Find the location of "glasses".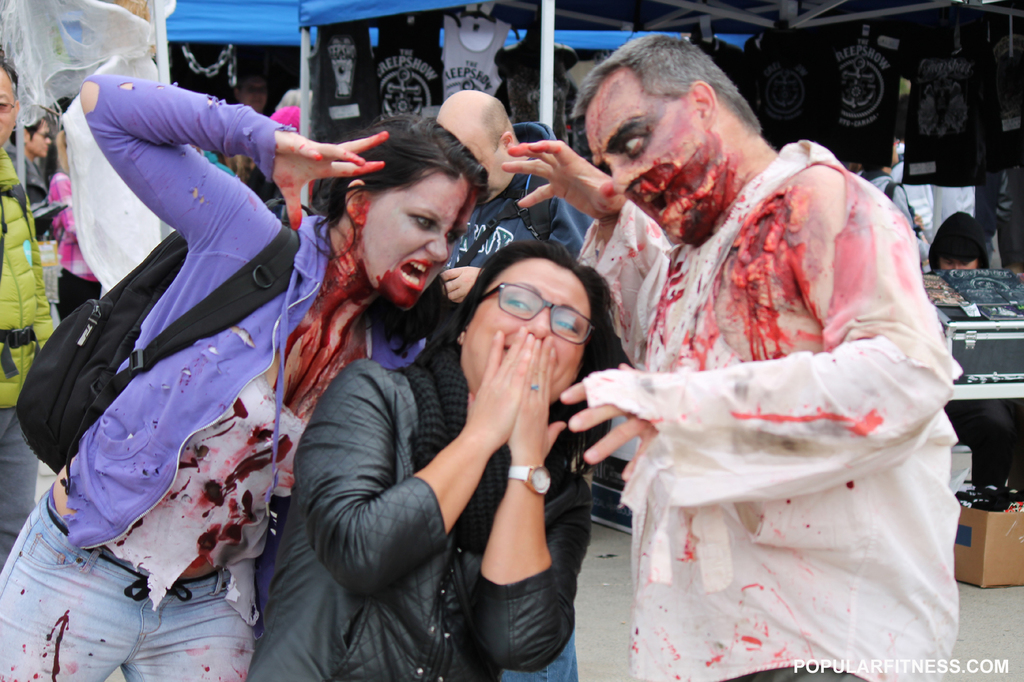
Location: box=[0, 95, 15, 109].
